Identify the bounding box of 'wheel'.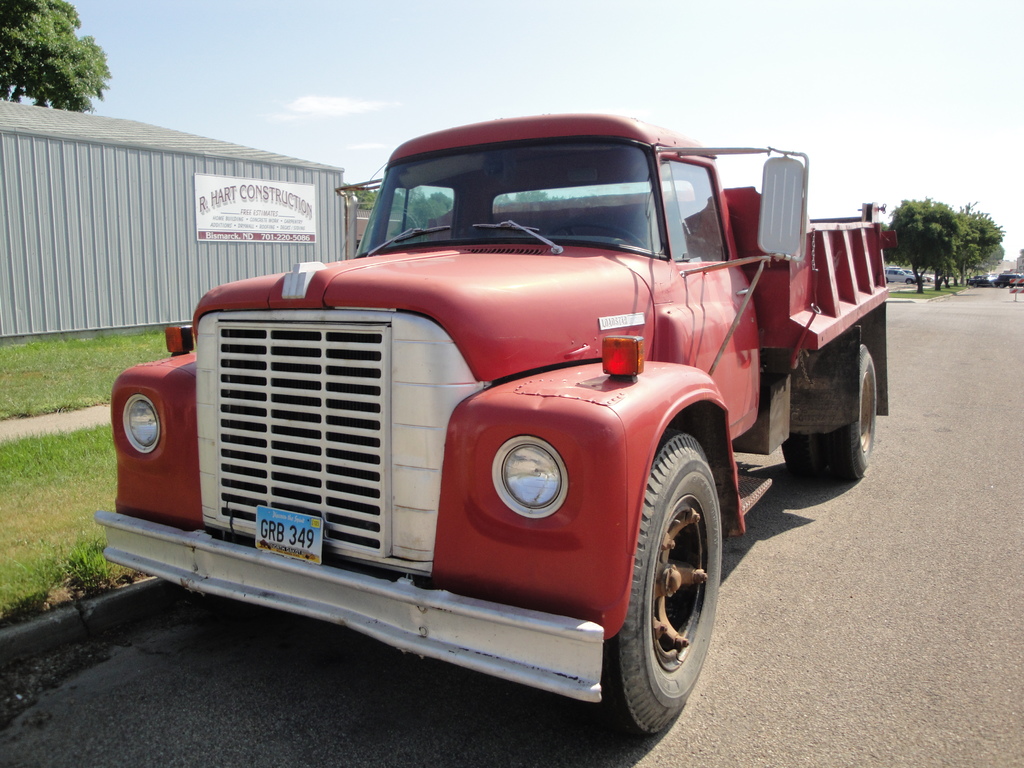
(604, 420, 726, 738).
